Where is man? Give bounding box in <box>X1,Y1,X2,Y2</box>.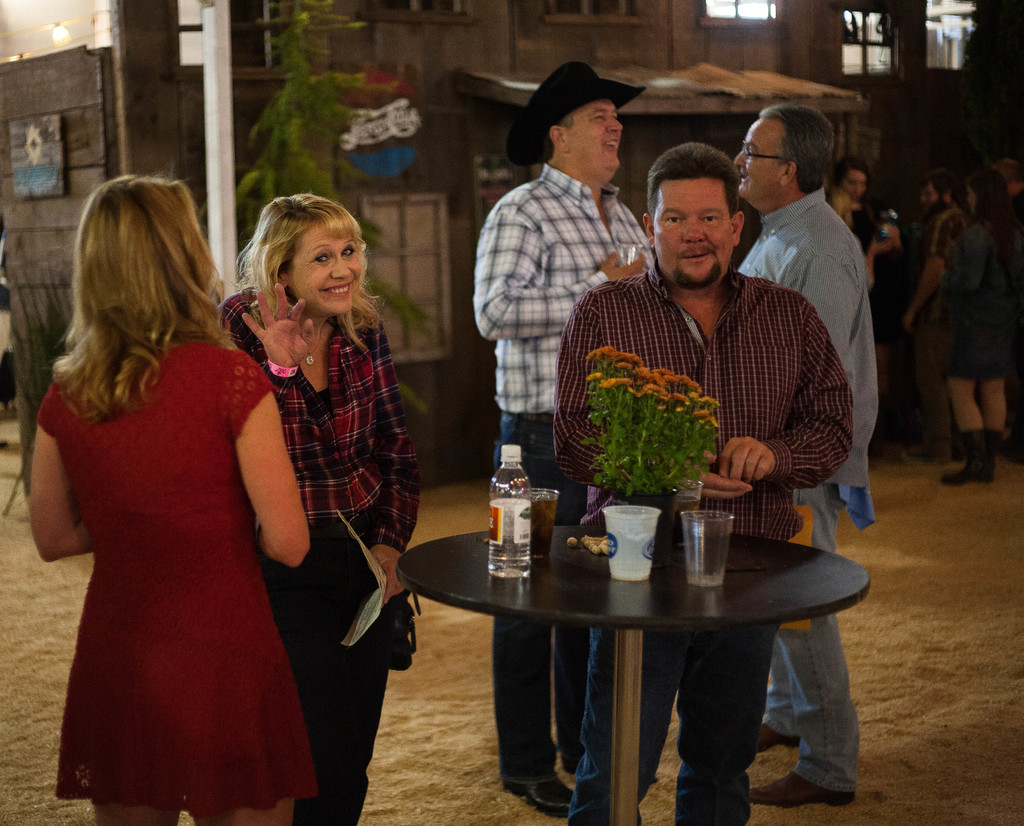
<box>883,172,981,467</box>.
